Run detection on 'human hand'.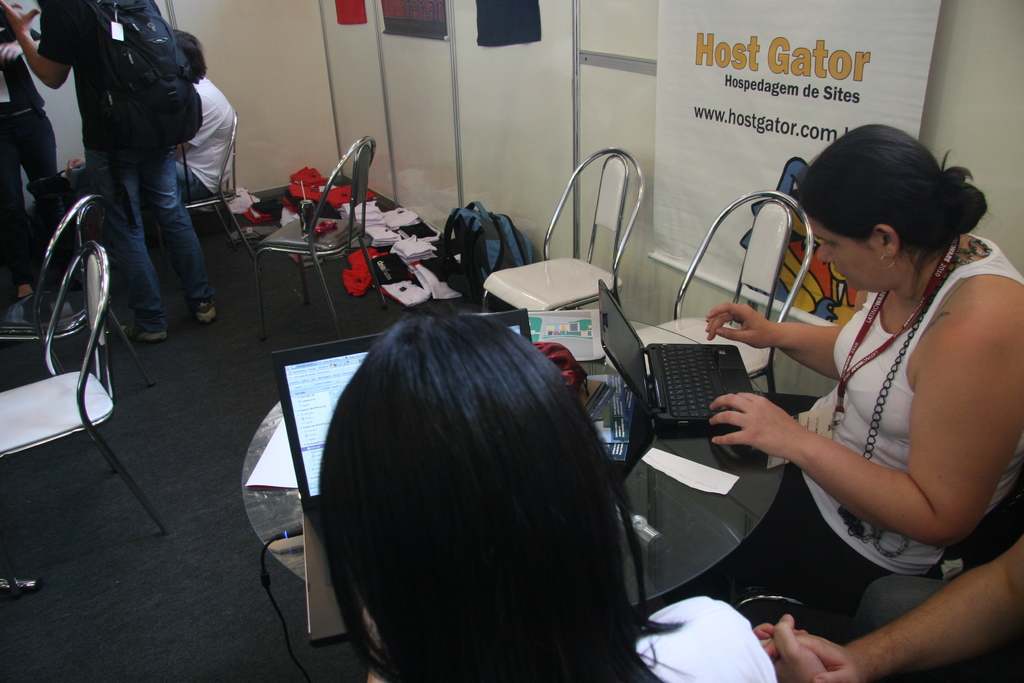
Result: (758, 632, 862, 682).
